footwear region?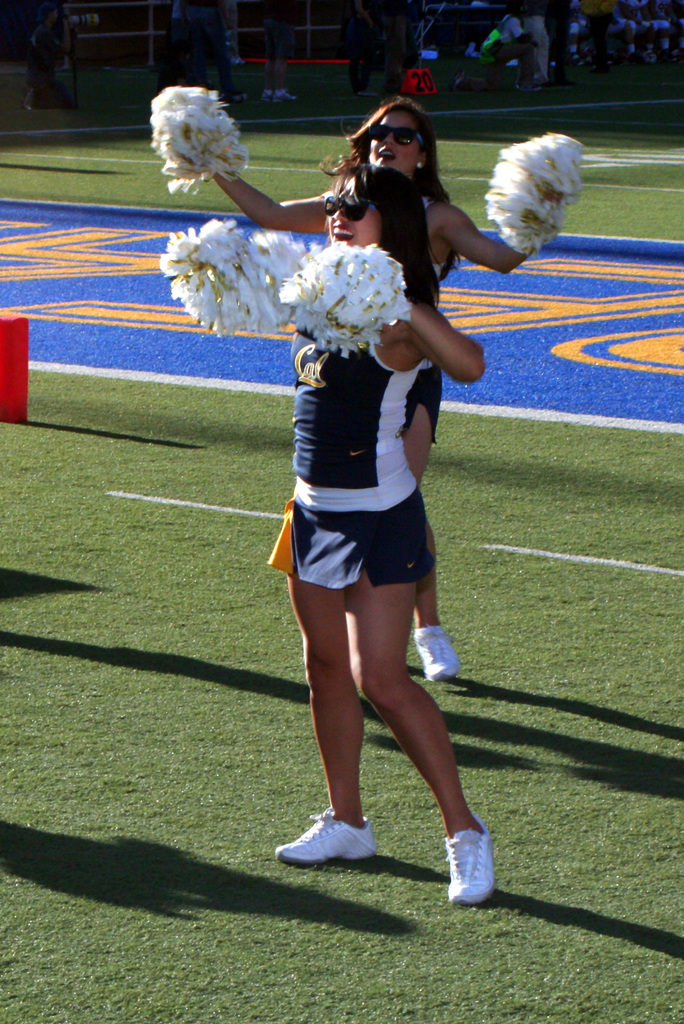
<bbox>420, 626, 462, 676</bbox>
